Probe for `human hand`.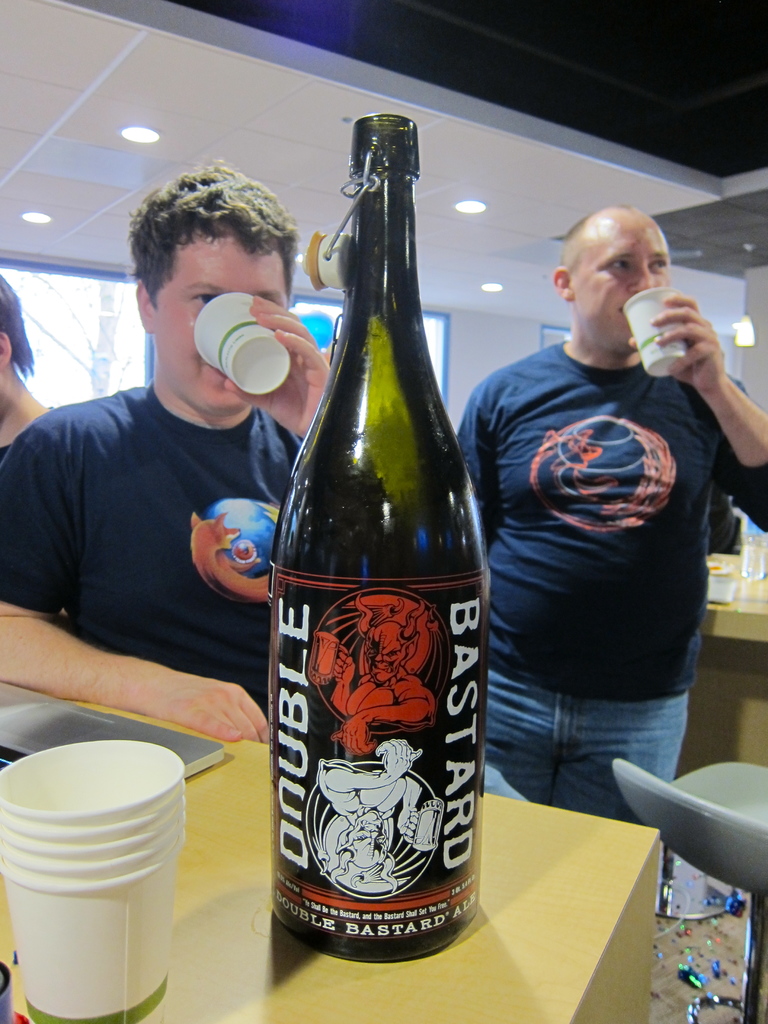
Probe result: (396, 808, 419, 842).
